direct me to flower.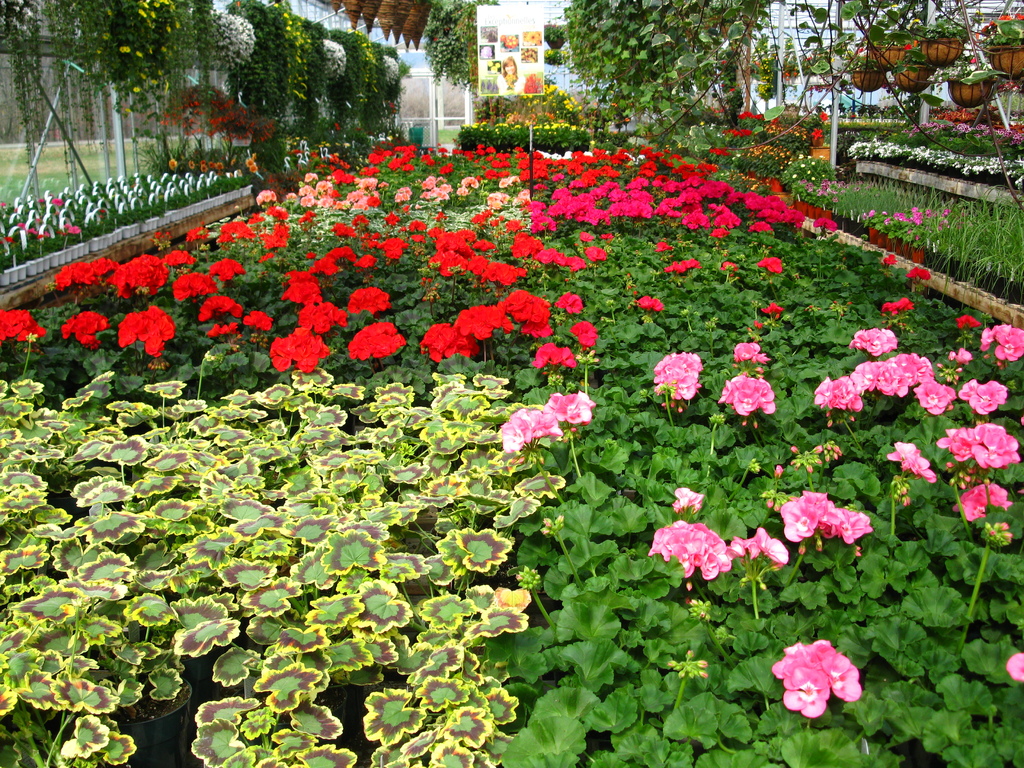
Direction: <box>207,322,239,342</box>.
